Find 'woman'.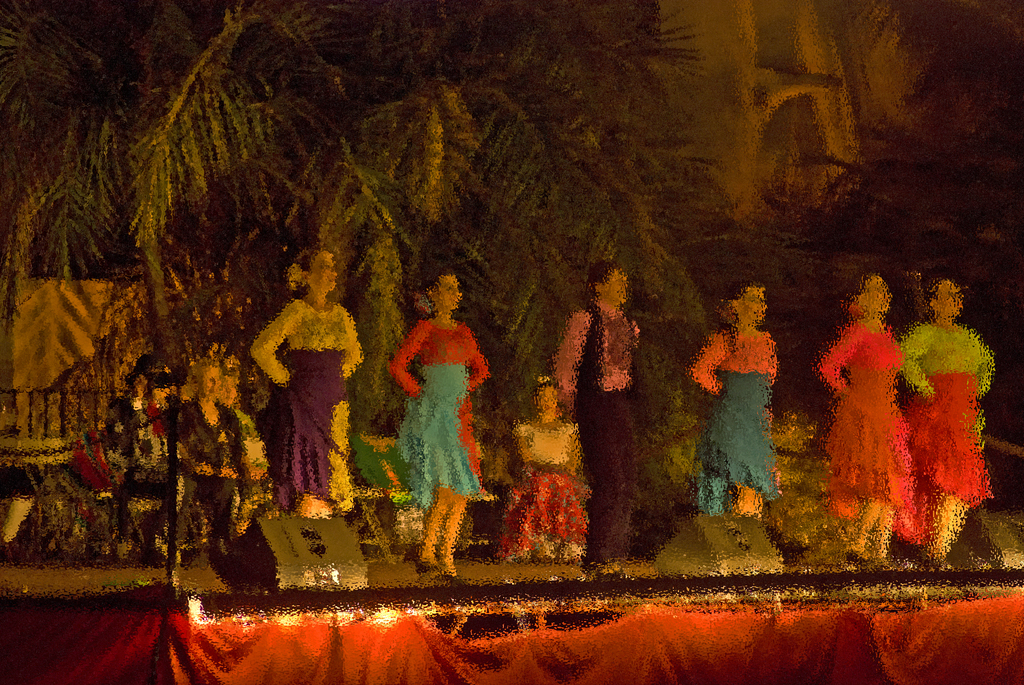
select_region(170, 358, 276, 542).
